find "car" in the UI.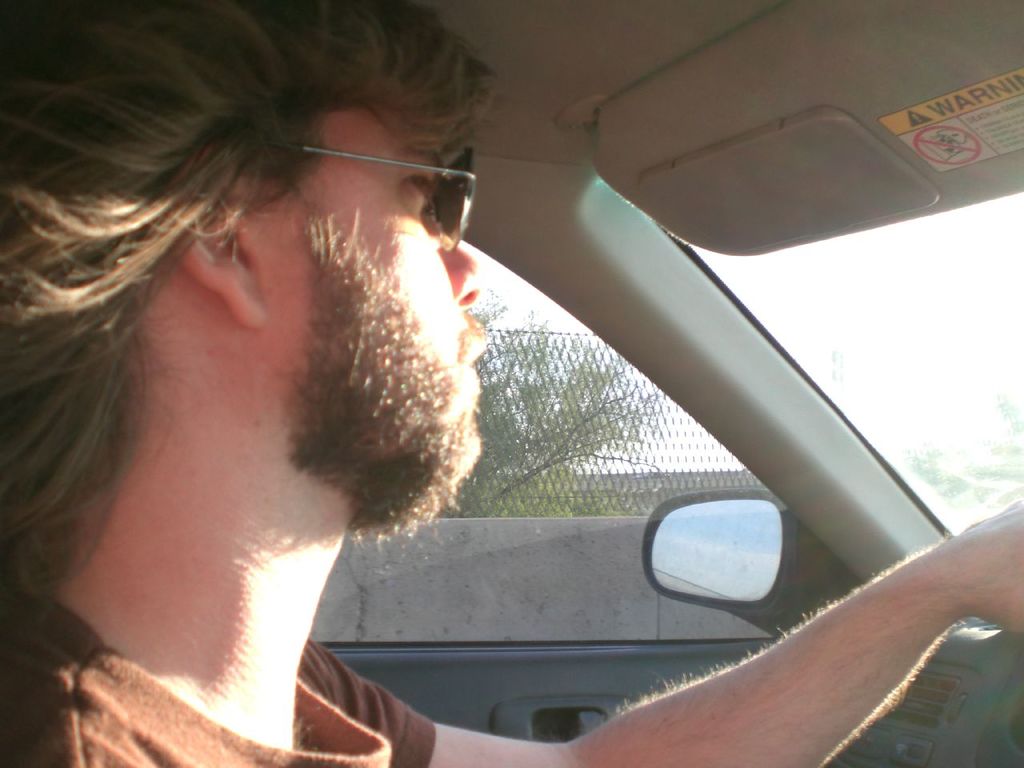
UI element at select_region(101, 98, 1009, 767).
